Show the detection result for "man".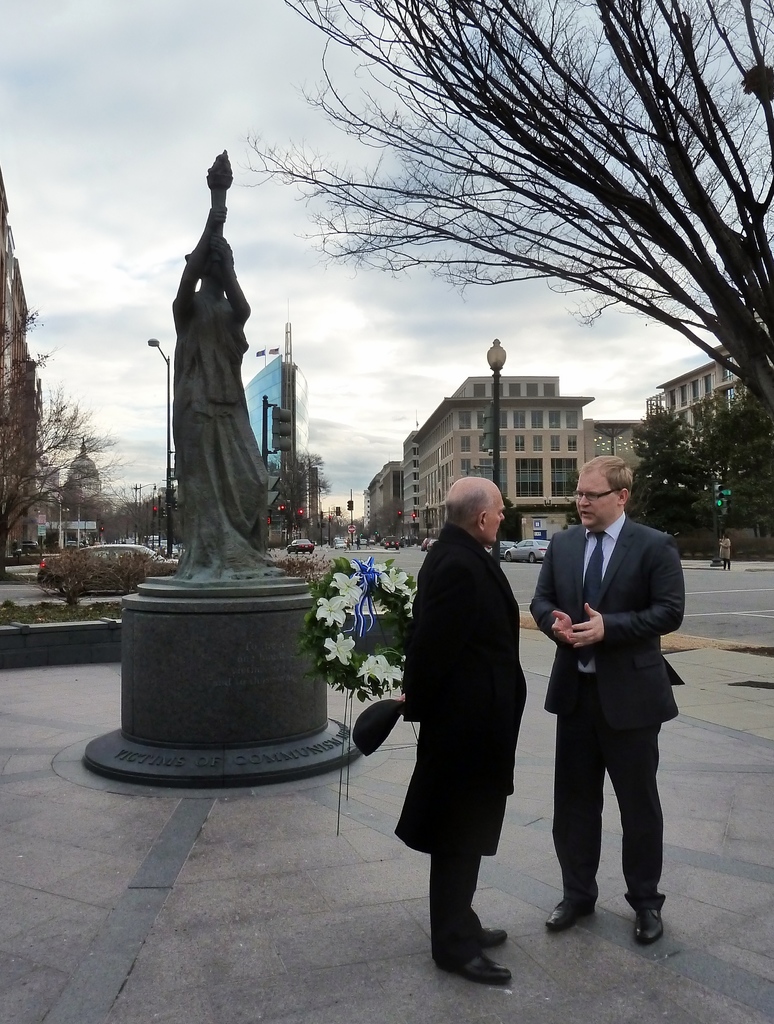
Rect(535, 420, 682, 964).
